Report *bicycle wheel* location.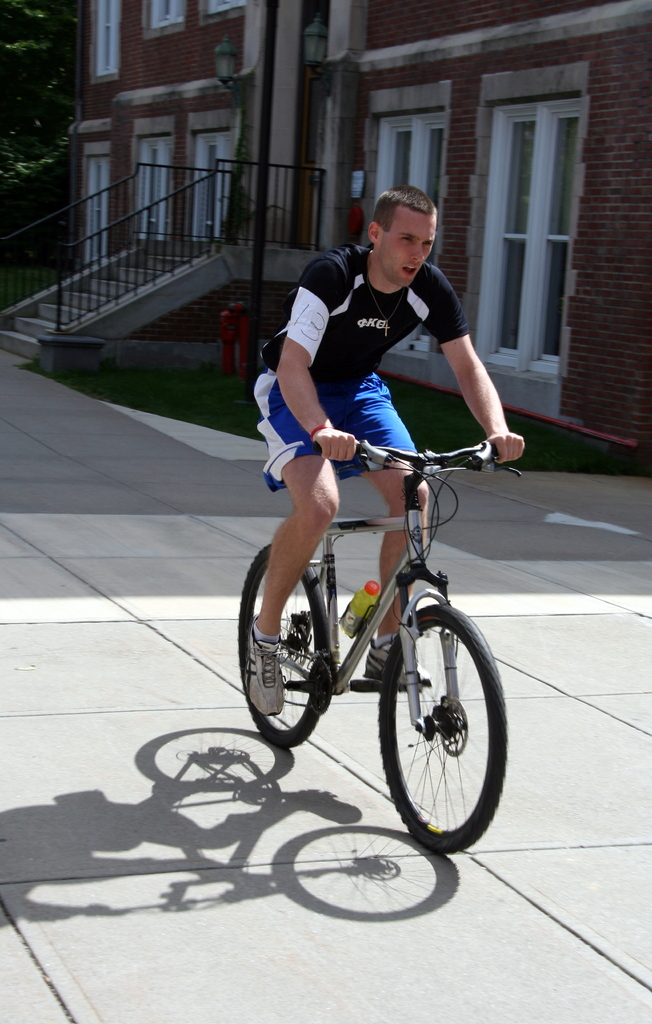
Report: <box>377,601,502,852</box>.
